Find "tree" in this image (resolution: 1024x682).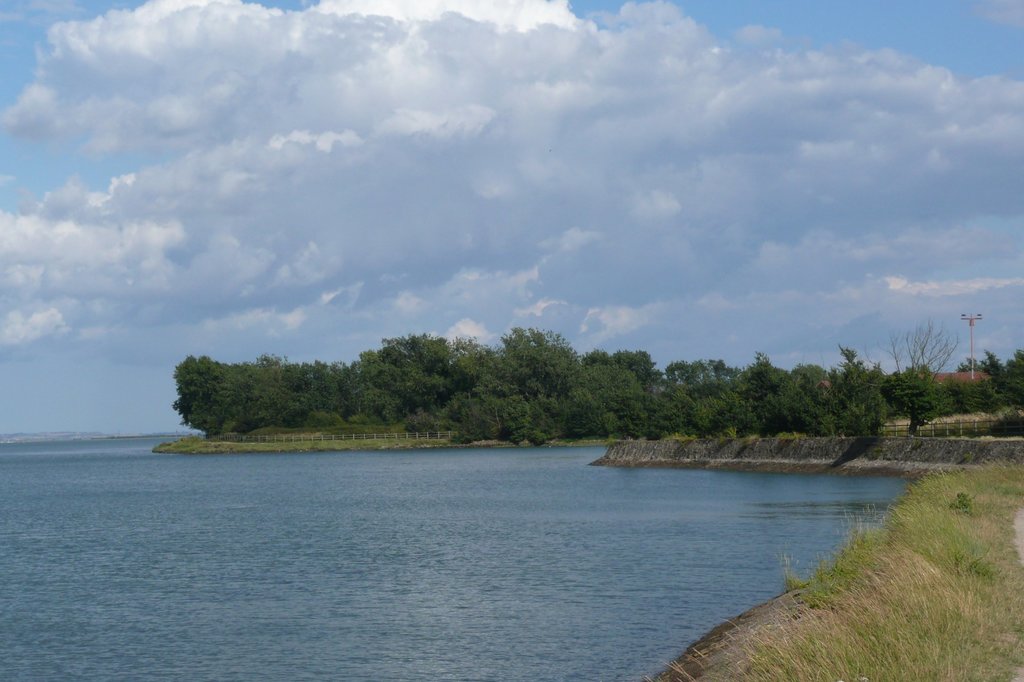
{"left": 559, "top": 354, "right": 650, "bottom": 441}.
